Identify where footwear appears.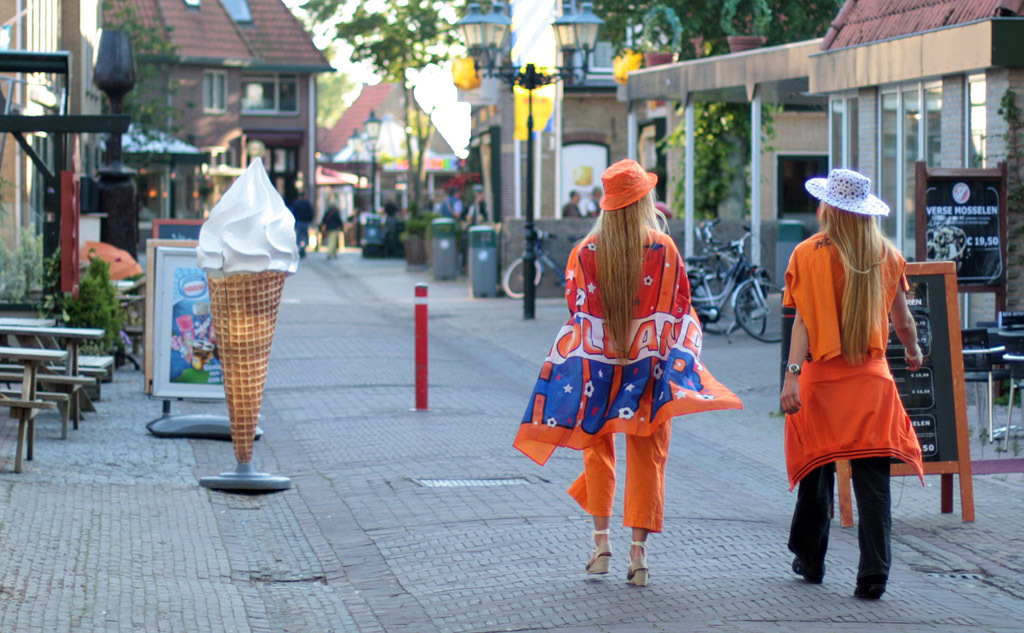
Appears at select_region(587, 529, 657, 585).
